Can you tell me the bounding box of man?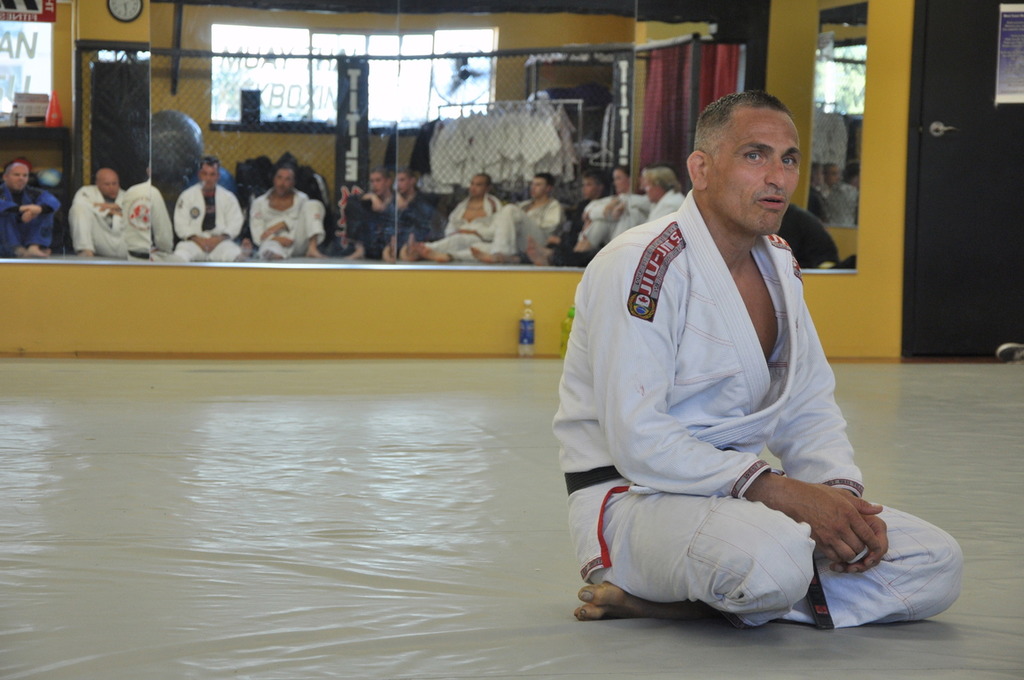
249,169,330,264.
